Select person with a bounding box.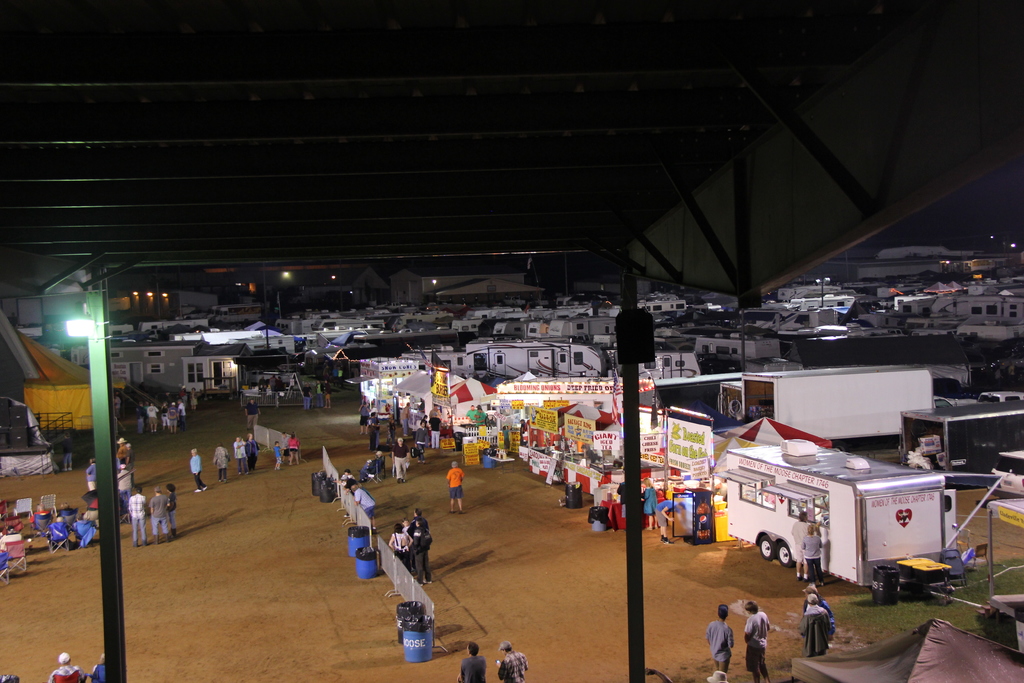
bbox(500, 422, 511, 454).
